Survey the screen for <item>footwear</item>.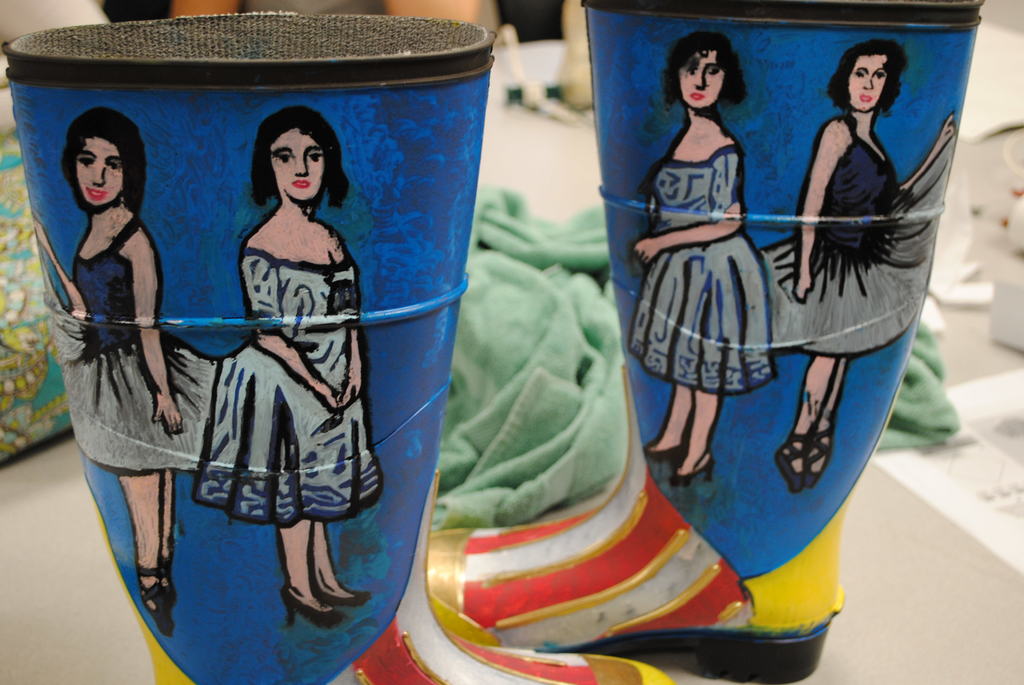
Survey found: bbox(633, 436, 683, 464).
